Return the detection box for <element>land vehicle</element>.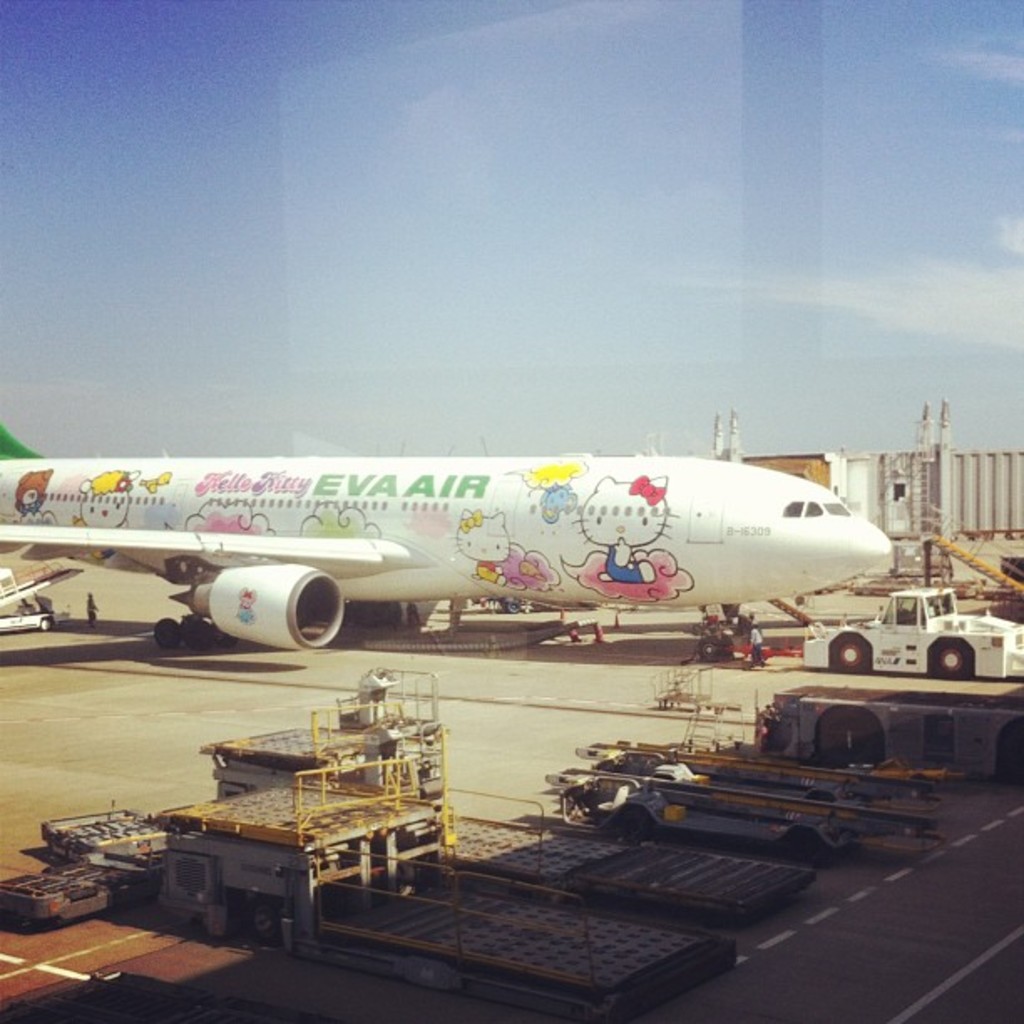
0,452,895,649.
